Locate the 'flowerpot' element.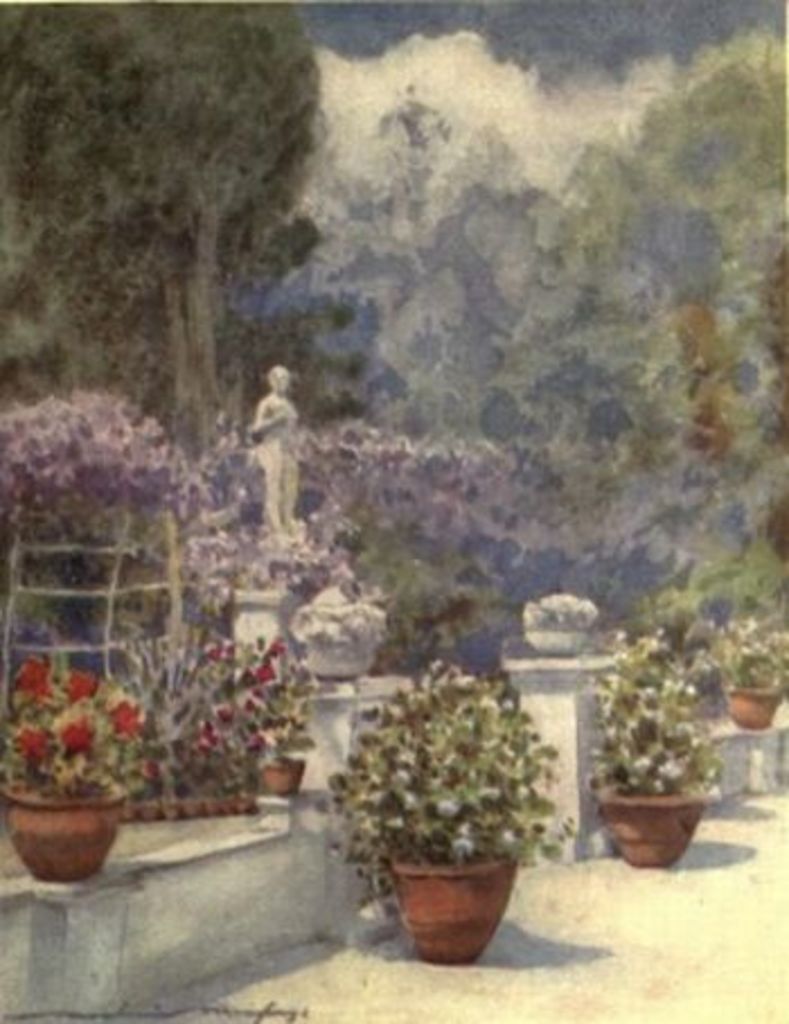
Element bbox: left=724, top=681, right=782, bottom=733.
